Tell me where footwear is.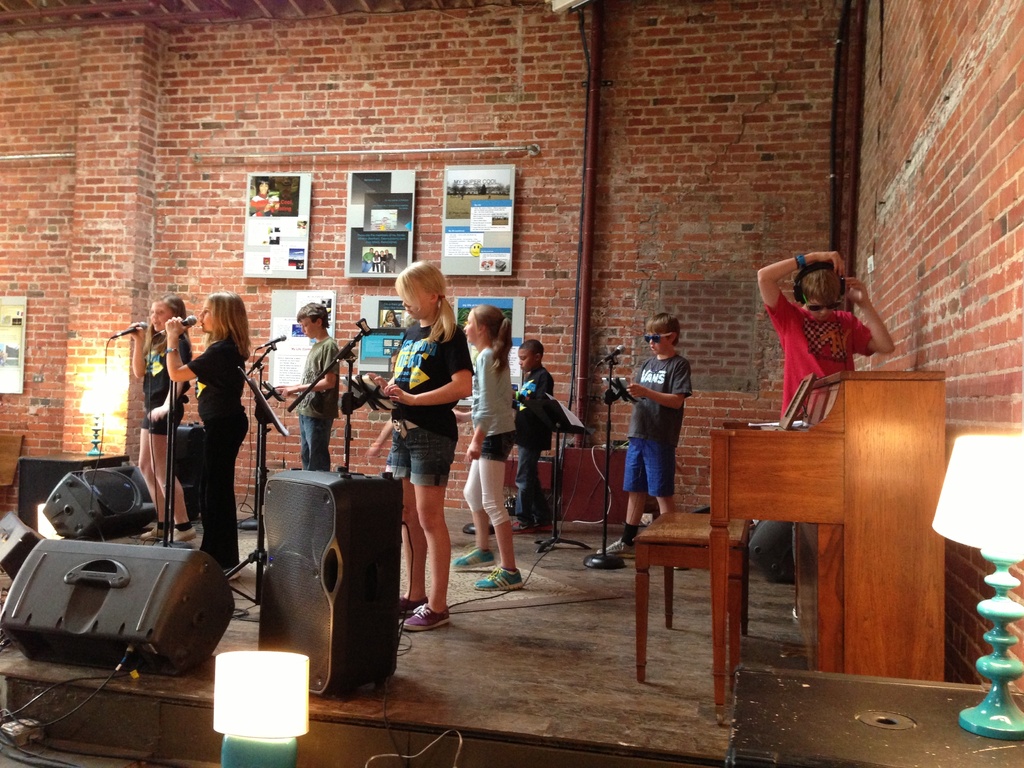
footwear is at region(511, 517, 548, 533).
